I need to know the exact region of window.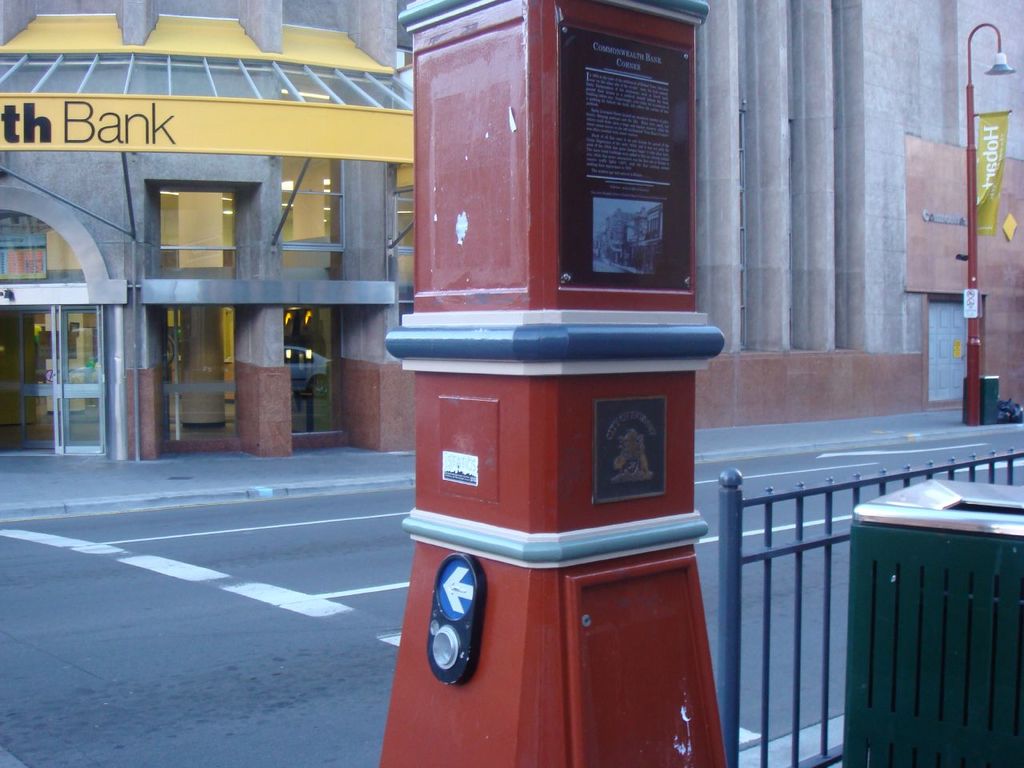
Region: left=0, top=211, right=83, bottom=282.
